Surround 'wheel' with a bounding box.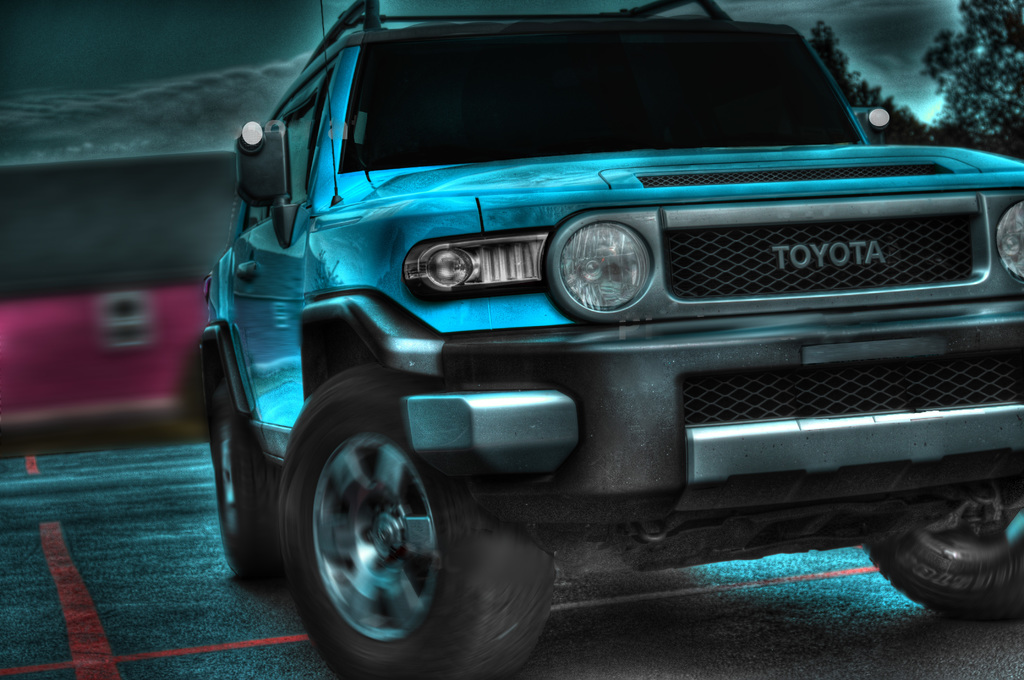
bbox(273, 357, 552, 679).
